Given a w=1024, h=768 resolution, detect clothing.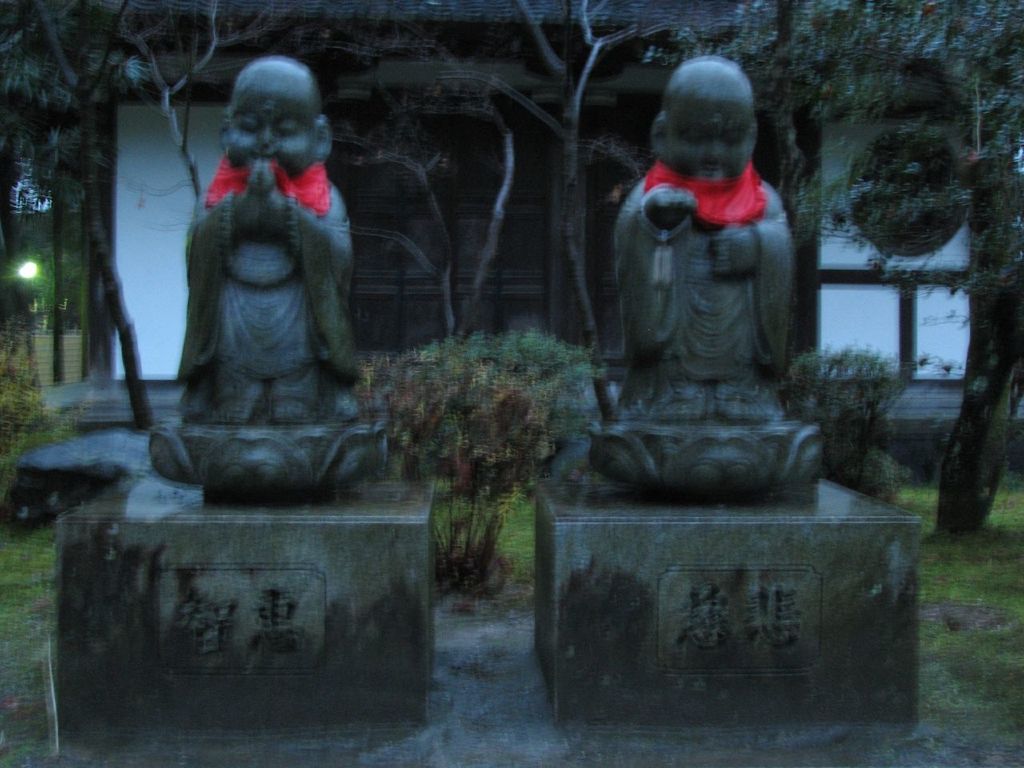
{"x1": 596, "y1": 104, "x2": 813, "y2": 443}.
